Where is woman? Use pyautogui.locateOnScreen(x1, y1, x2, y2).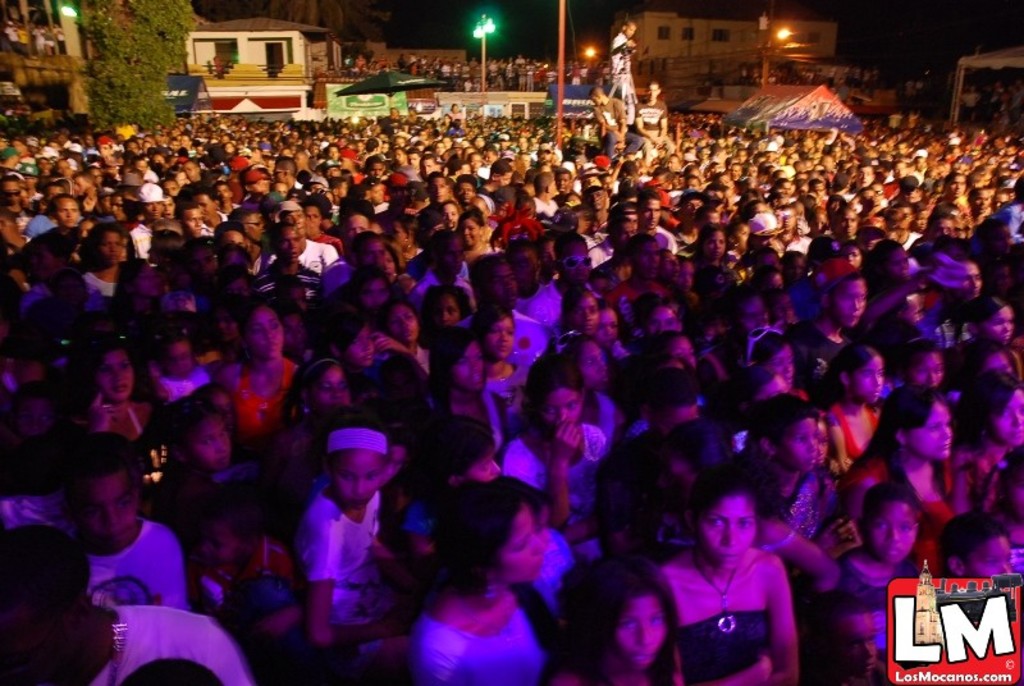
pyautogui.locateOnScreen(406, 502, 556, 685).
